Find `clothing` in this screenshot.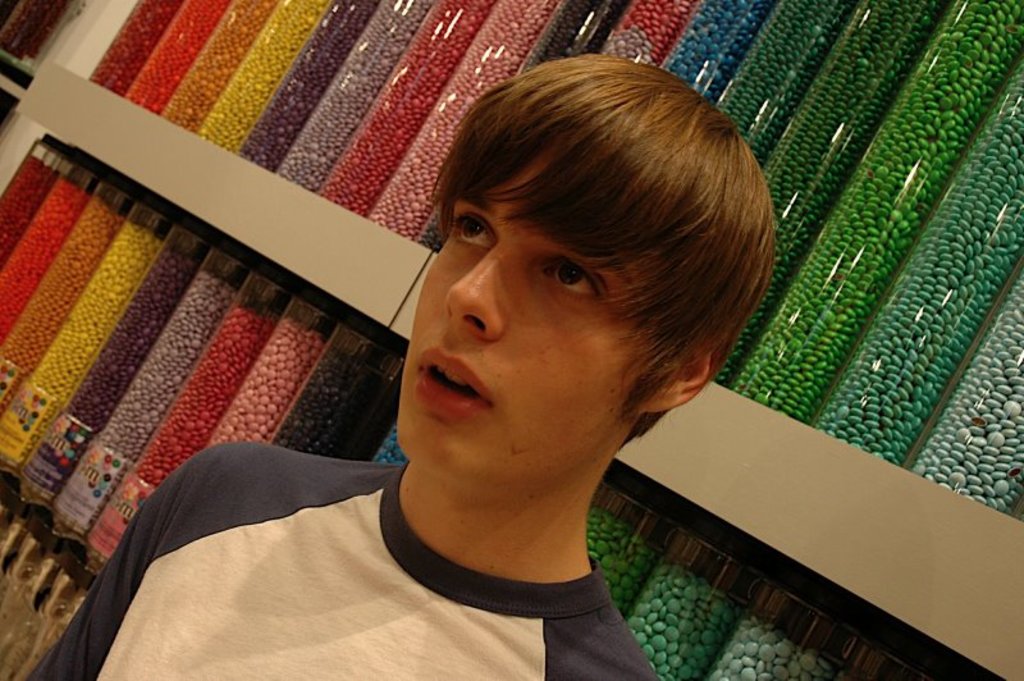
The bounding box for `clothing` is x1=59, y1=393, x2=767, y2=666.
